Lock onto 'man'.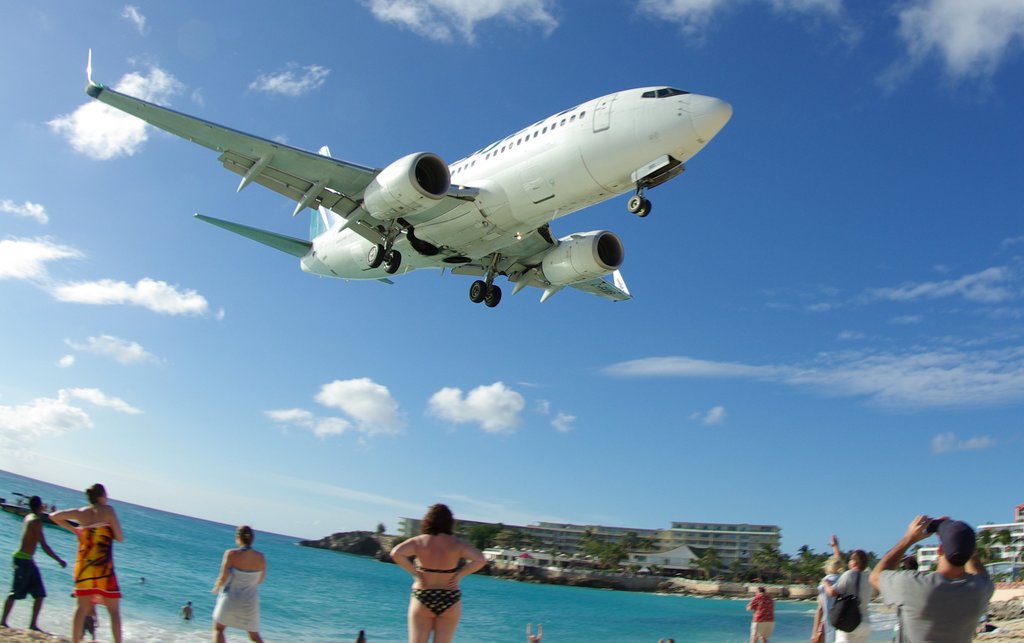
Locked: 867 530 994 640.
